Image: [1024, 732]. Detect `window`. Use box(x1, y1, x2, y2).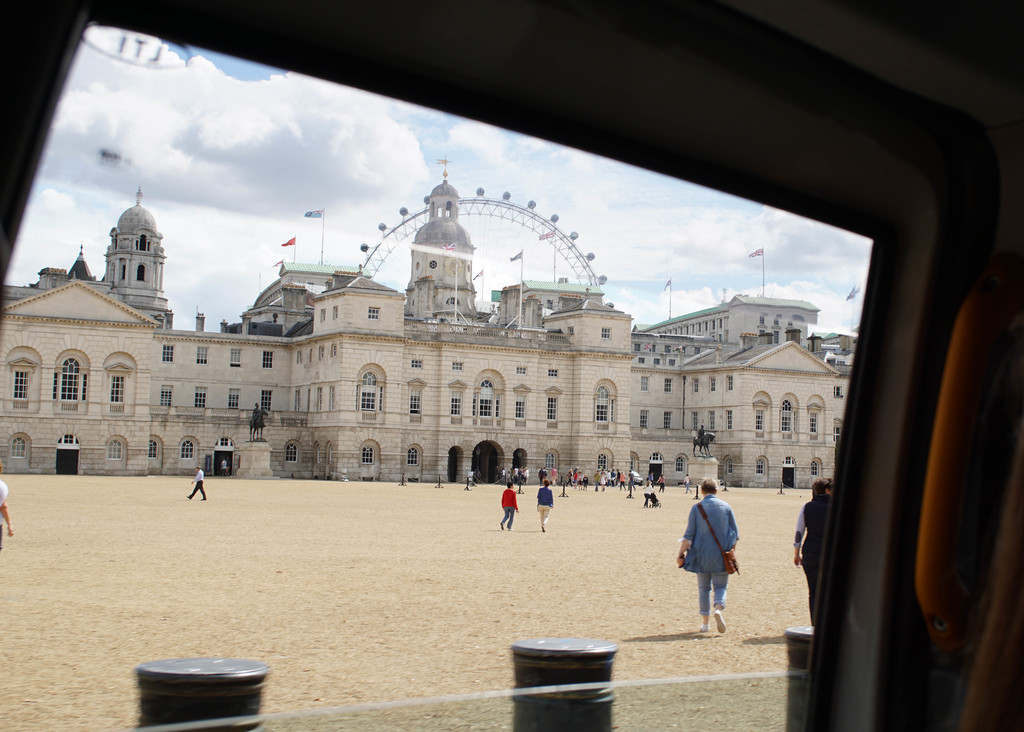
box(635, 343, 641, 355).
